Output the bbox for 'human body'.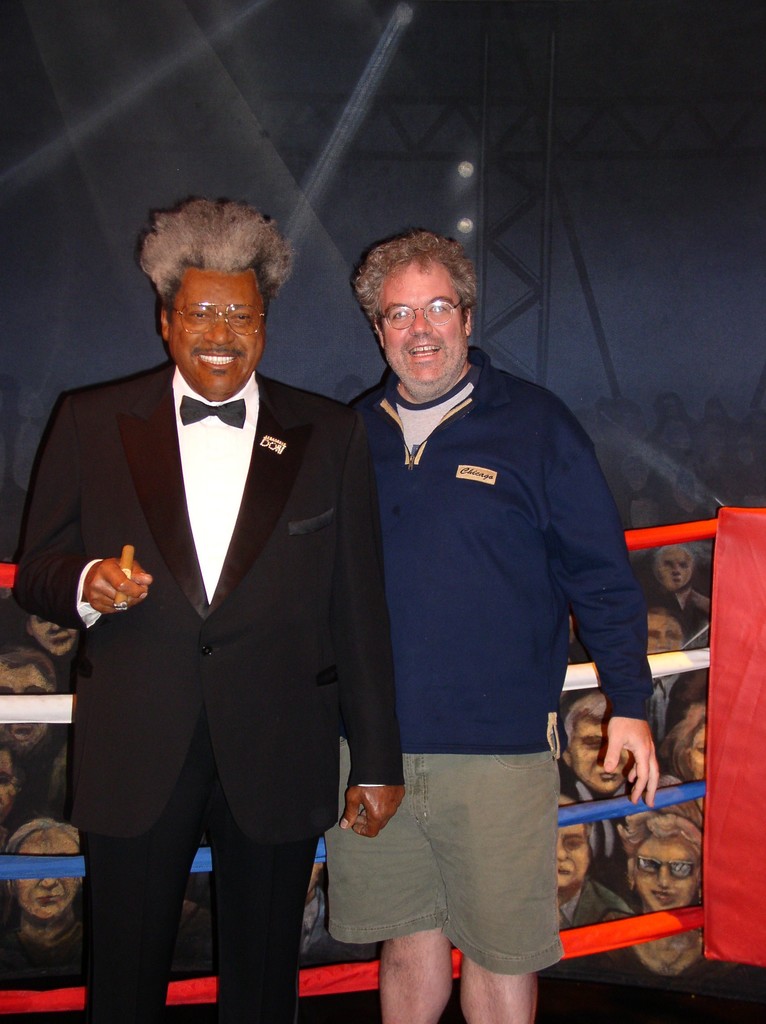
541 788 637 948.
